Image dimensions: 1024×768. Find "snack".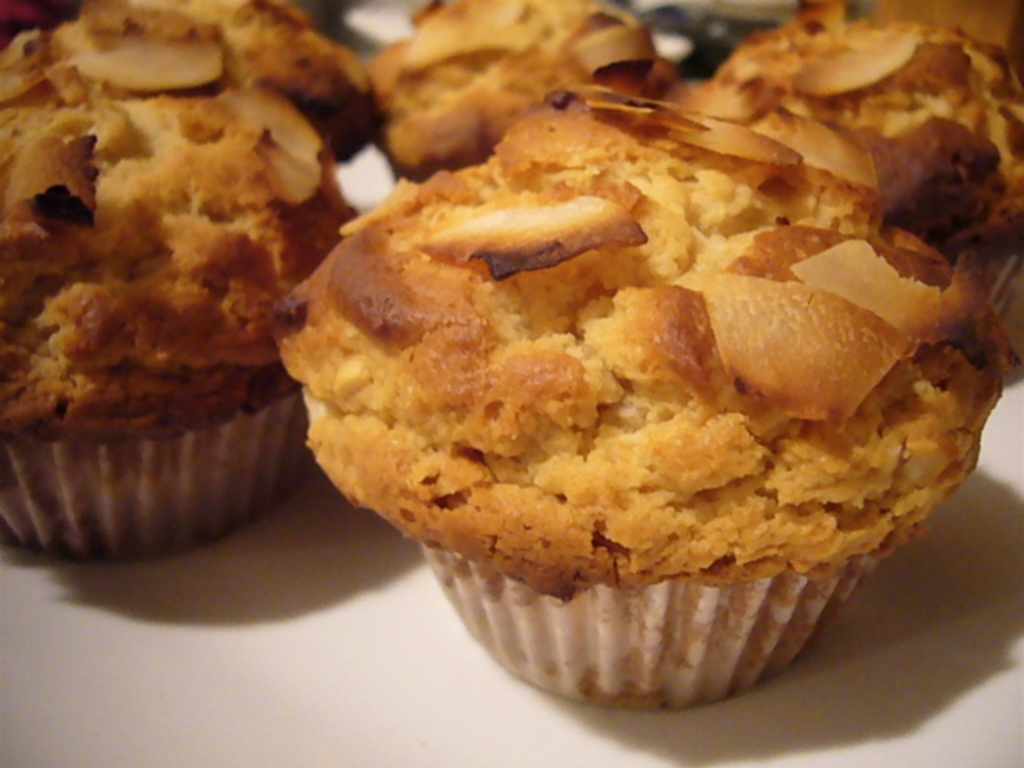
BBox(278, 83, 1011, 710).
